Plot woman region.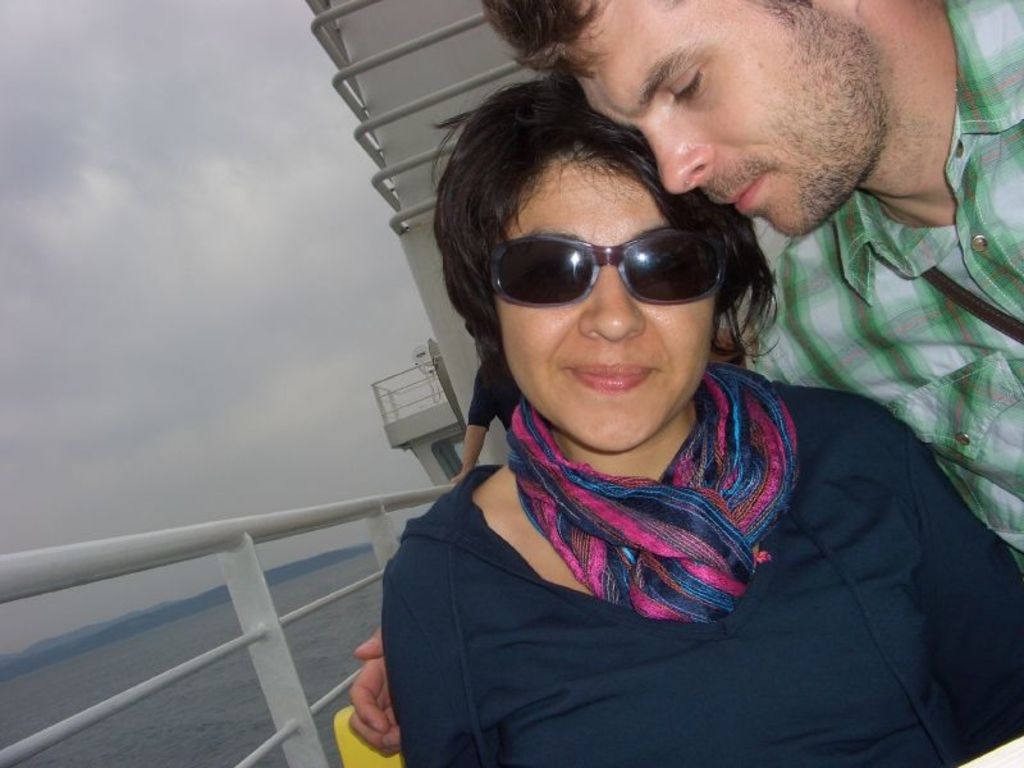
Plotted at x1=328 y1=46 x2=951 y2=760.
